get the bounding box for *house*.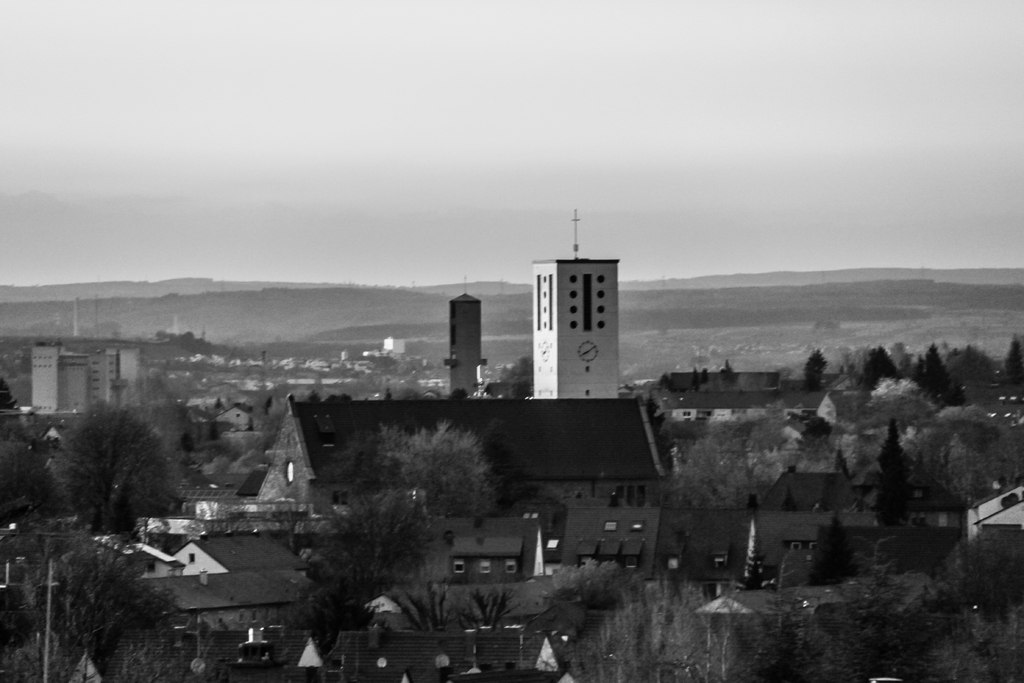
<bbox>449, 276, 483, 400</bbox>.
